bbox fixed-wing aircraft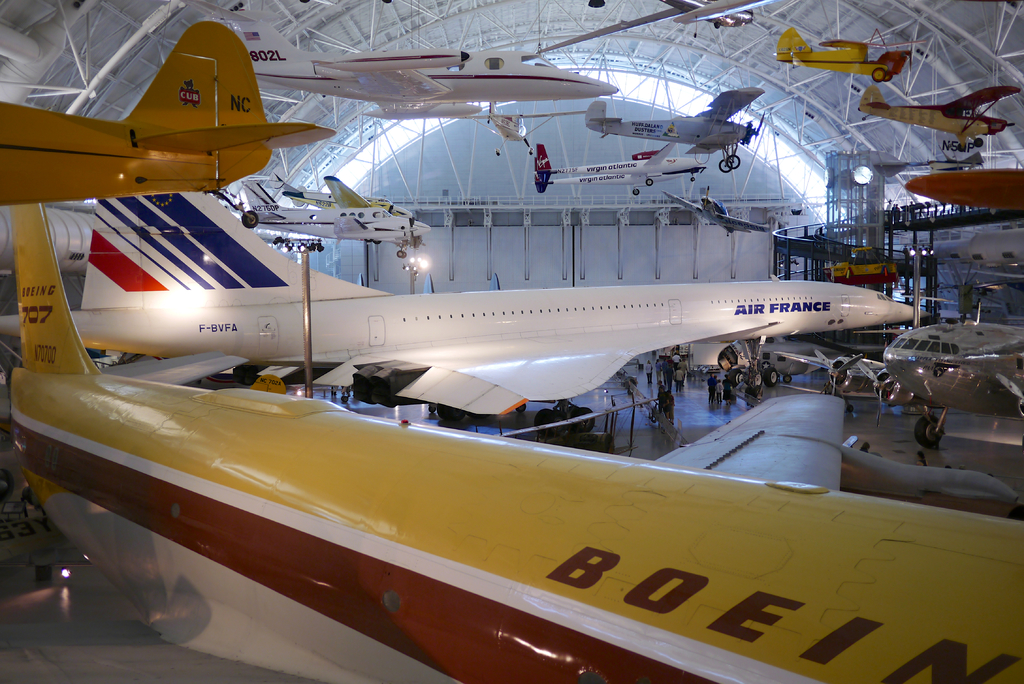
l=456, t=91, r=588, b=152
